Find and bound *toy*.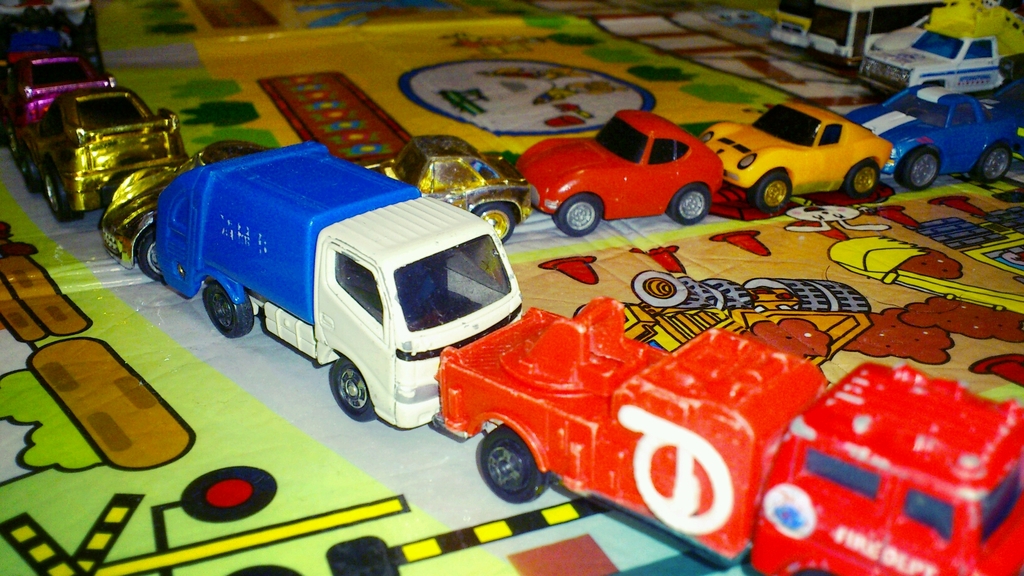
Bound: (x1=99, y1=150, x2=214, y2=282).
